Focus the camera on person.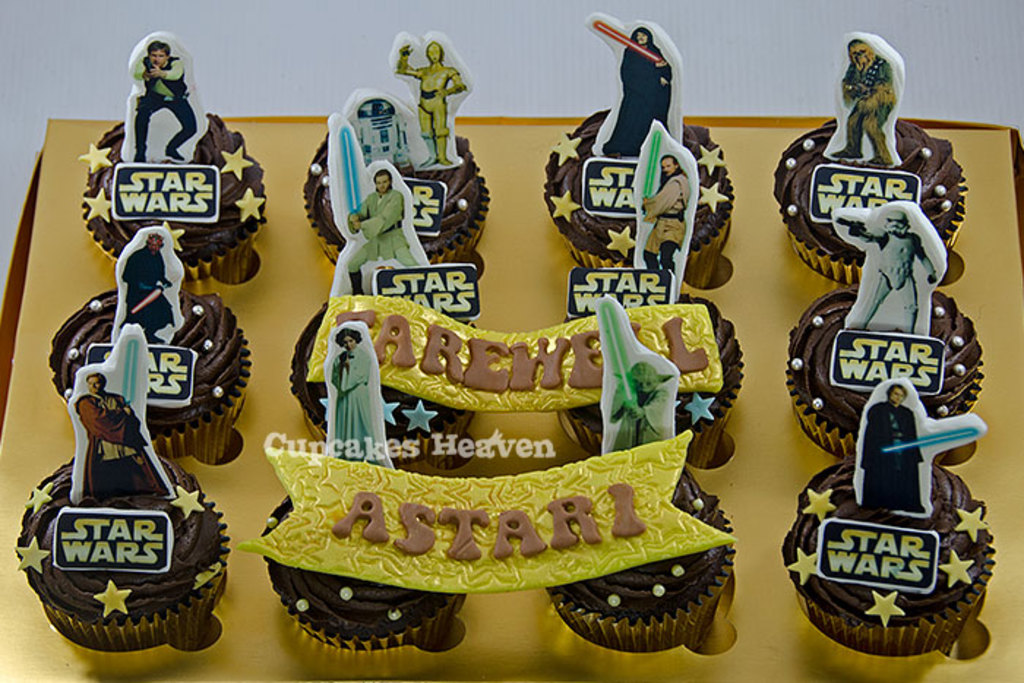
Focus region: l=79, t=364, r=177, b=499.
